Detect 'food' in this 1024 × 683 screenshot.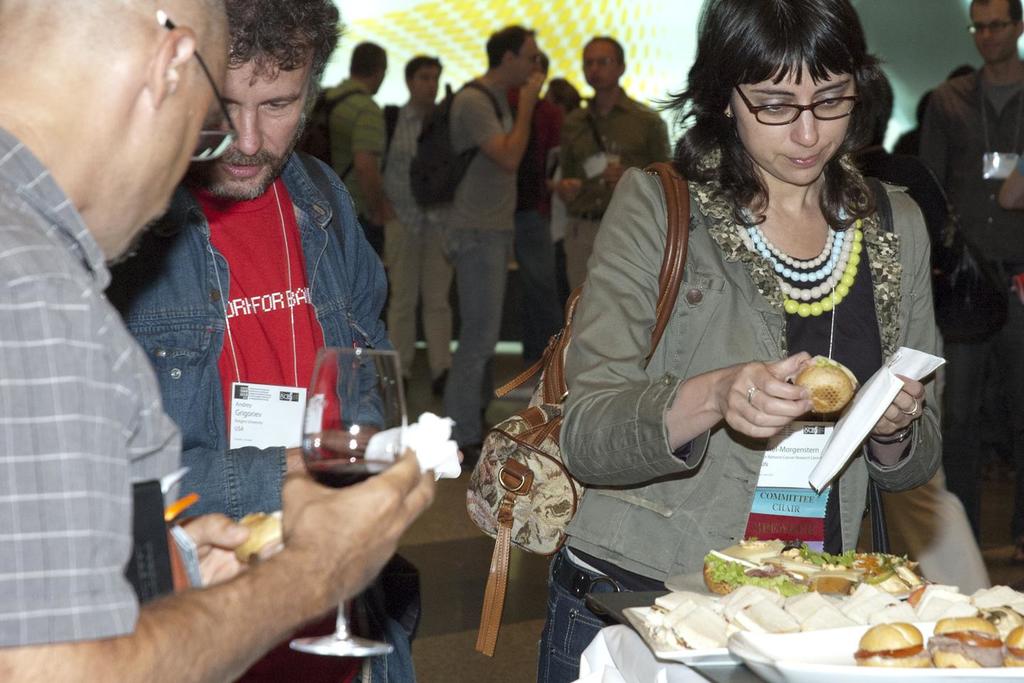
Detection: Rect(235, 512, 288, 570).
